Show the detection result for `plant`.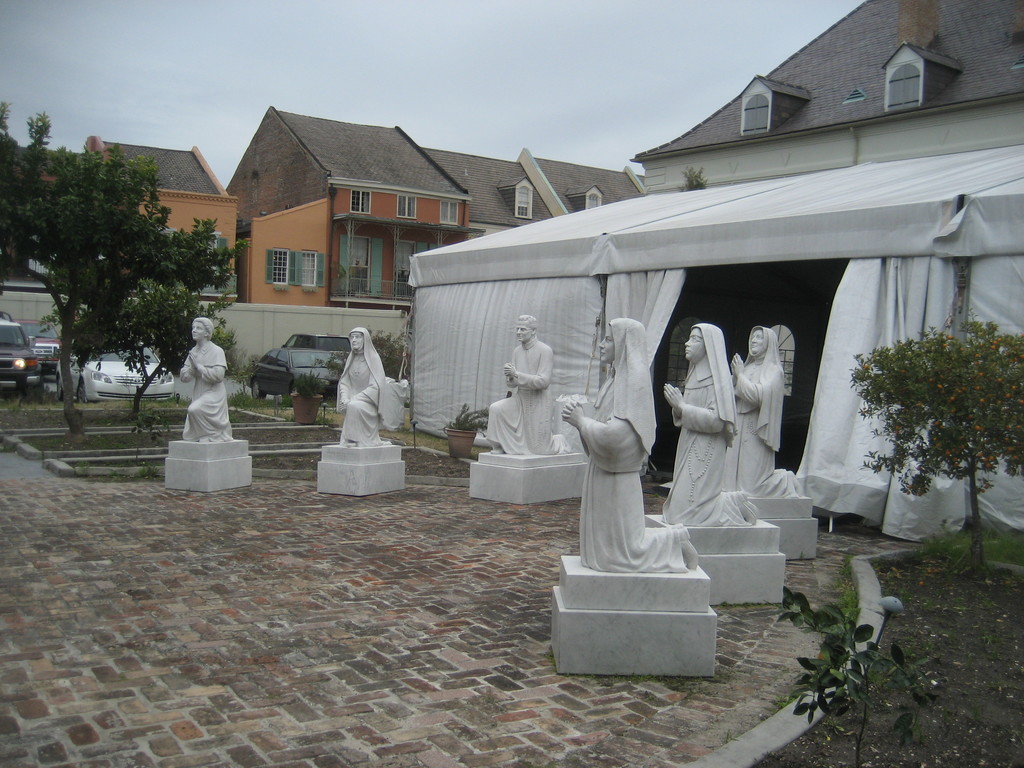
left=314, top=401, right=336, bottom=428.
